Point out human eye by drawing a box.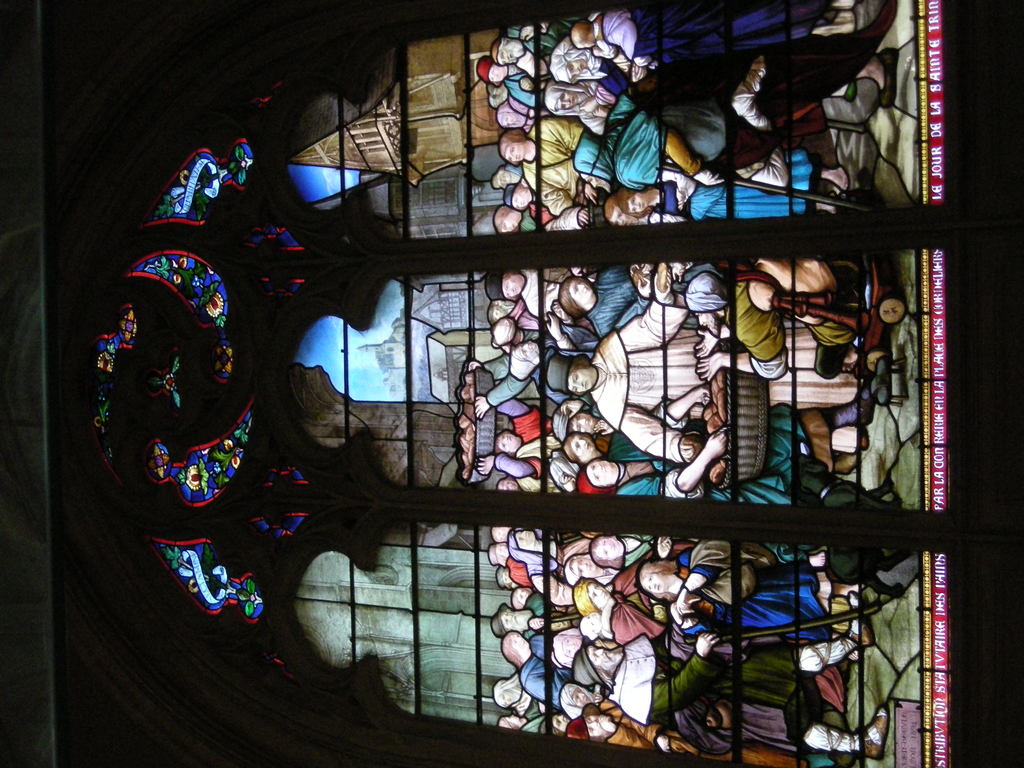
box=[489, 78, 495, 81].
